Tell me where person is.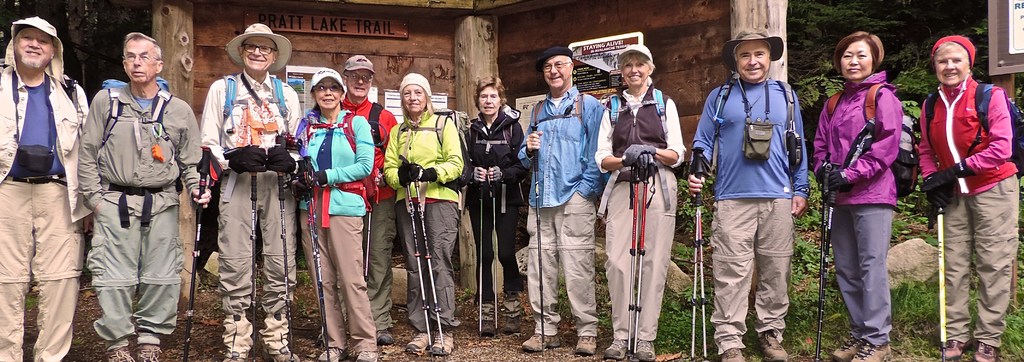
person is at x1=517 y1=47 x2=604 y2=356.
